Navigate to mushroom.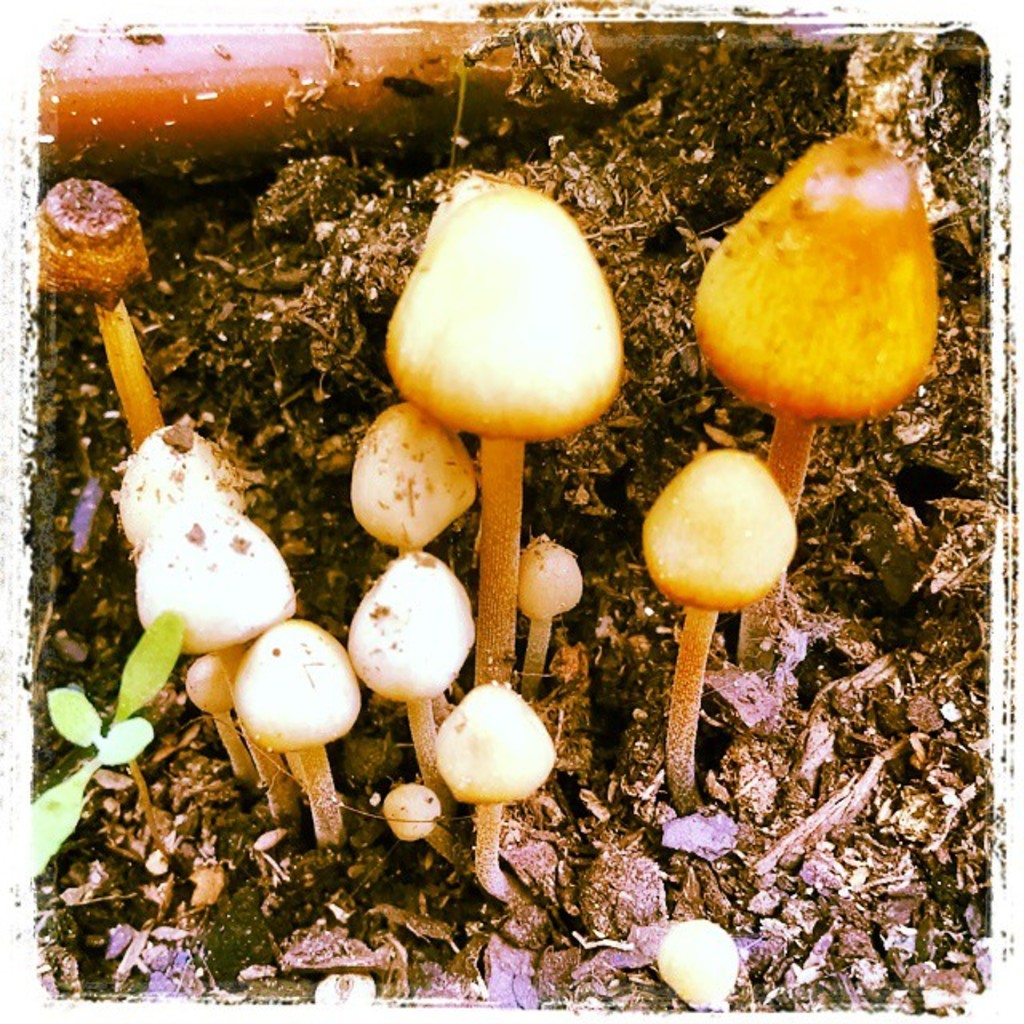
Navigation target: x1=654 y1=920 x2=736 y2=1016.
